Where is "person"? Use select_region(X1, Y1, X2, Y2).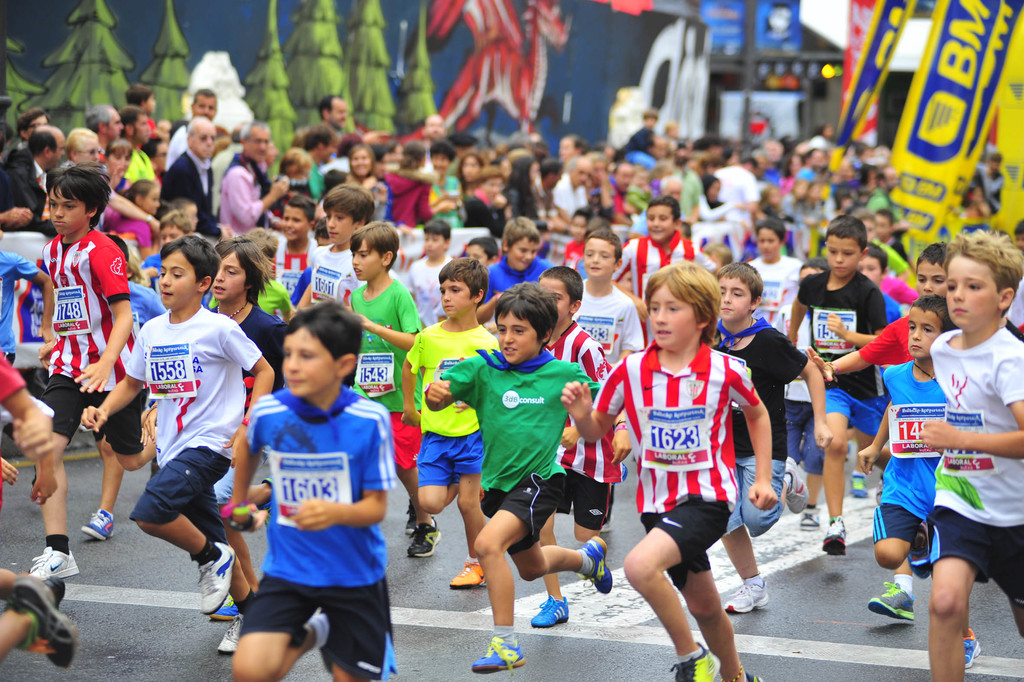
select_region(1005, 274, 1023, 337).
